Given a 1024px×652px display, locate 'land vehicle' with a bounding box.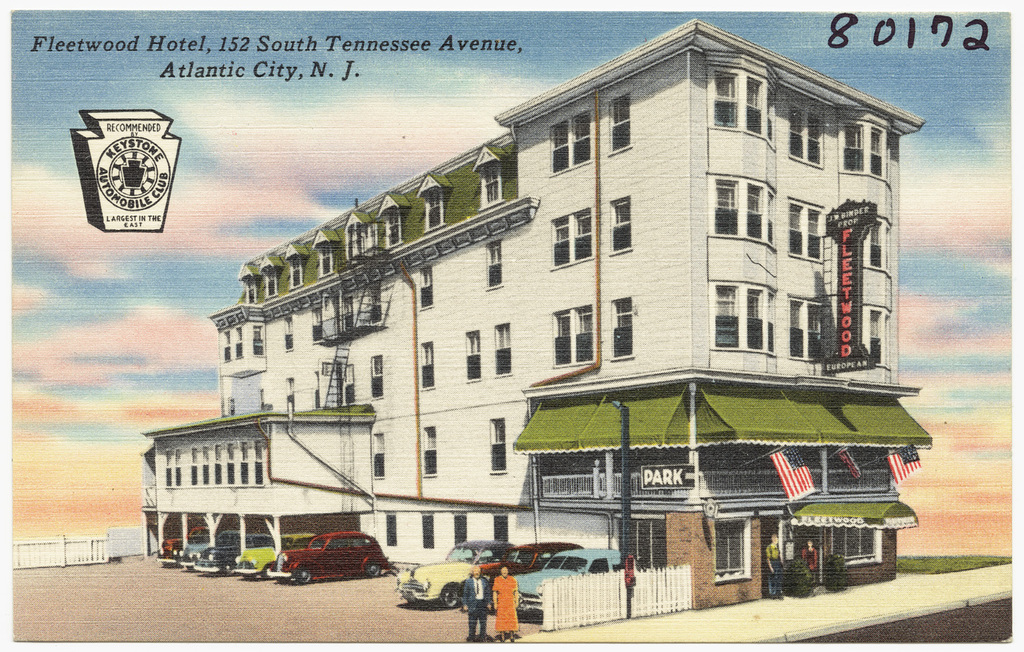
Located: (153, 523, 210, 568).
